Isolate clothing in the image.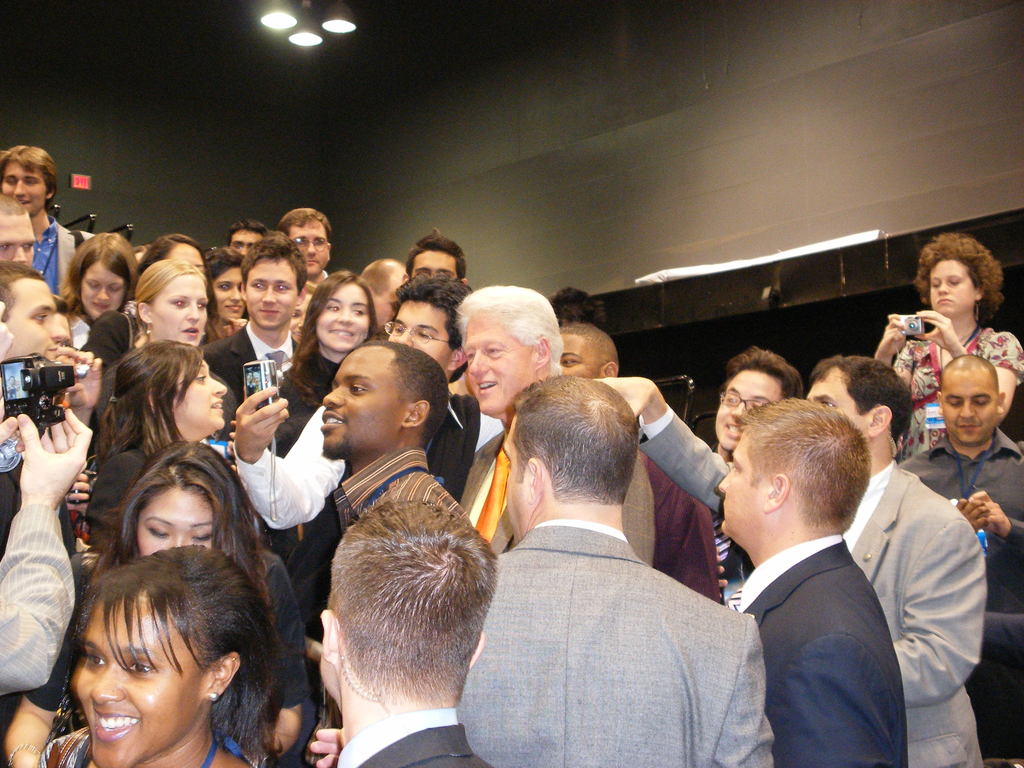
Isolated region: l=334, t=708, r=488, b=767.
